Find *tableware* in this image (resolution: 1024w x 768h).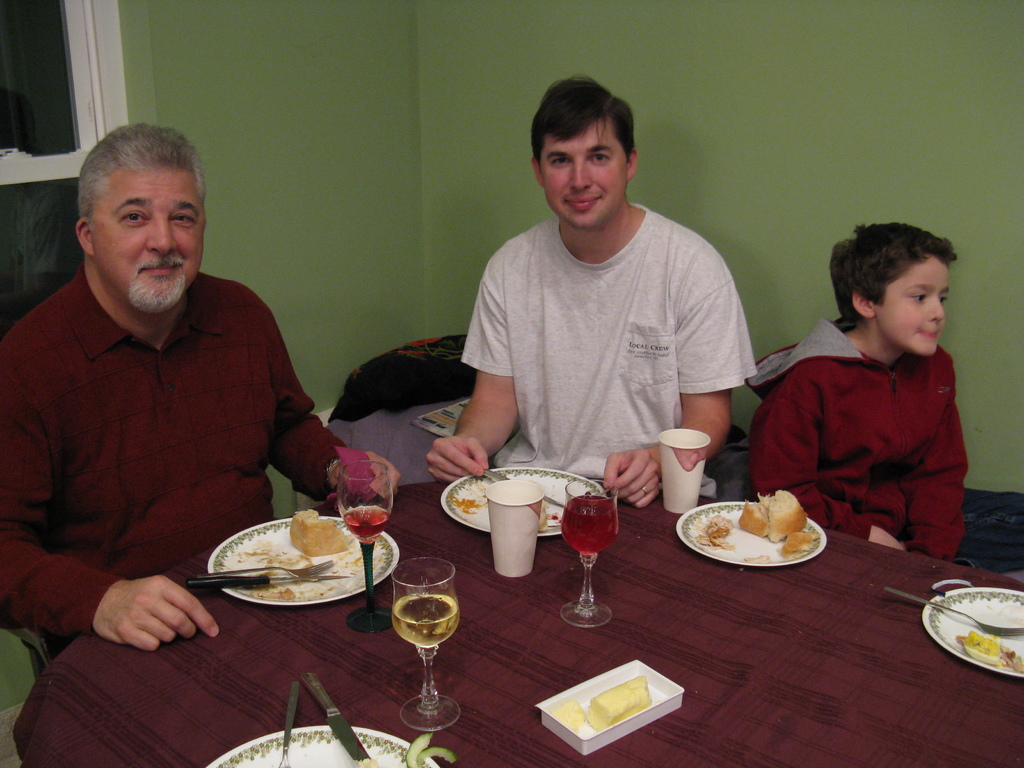
bbox=(276, 681, 298, 767).
